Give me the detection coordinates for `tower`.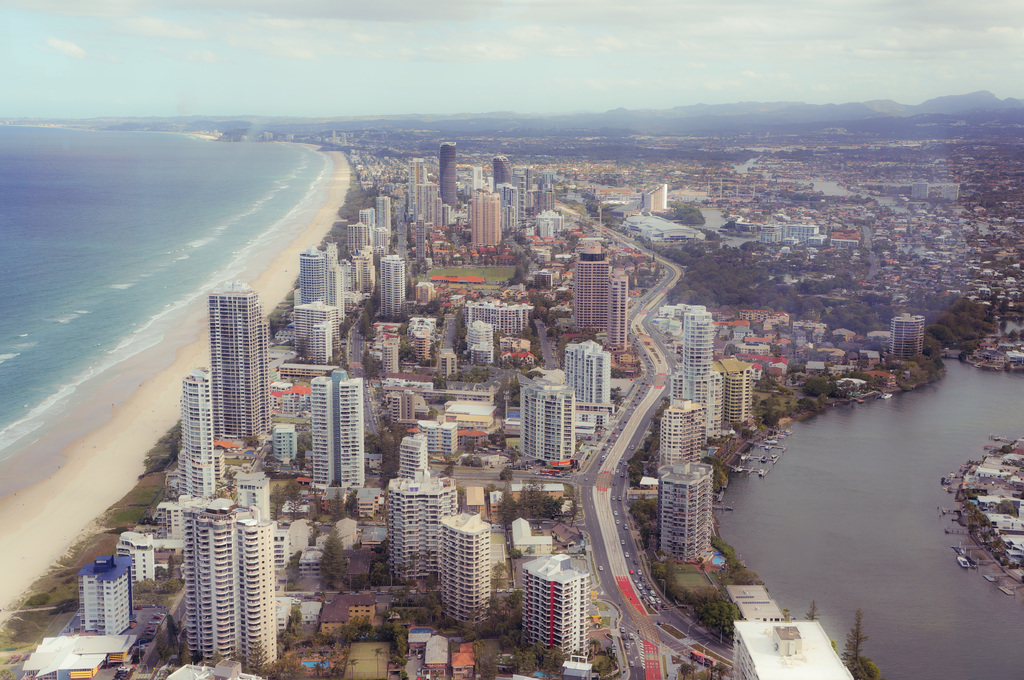
[x1=573, y1=263, x2=606, y2=337].
